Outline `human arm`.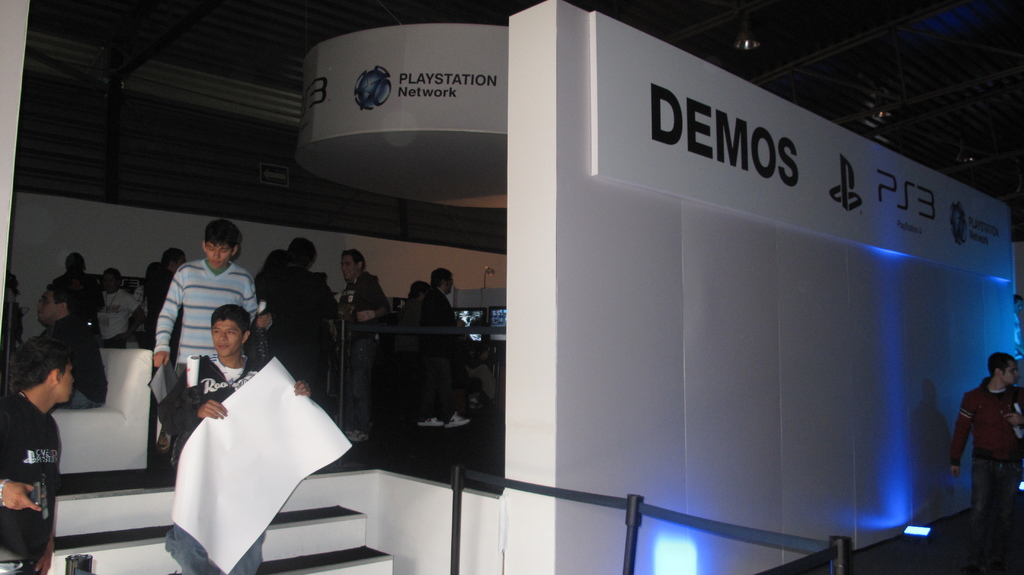
Outline: 945,393,984,477.
